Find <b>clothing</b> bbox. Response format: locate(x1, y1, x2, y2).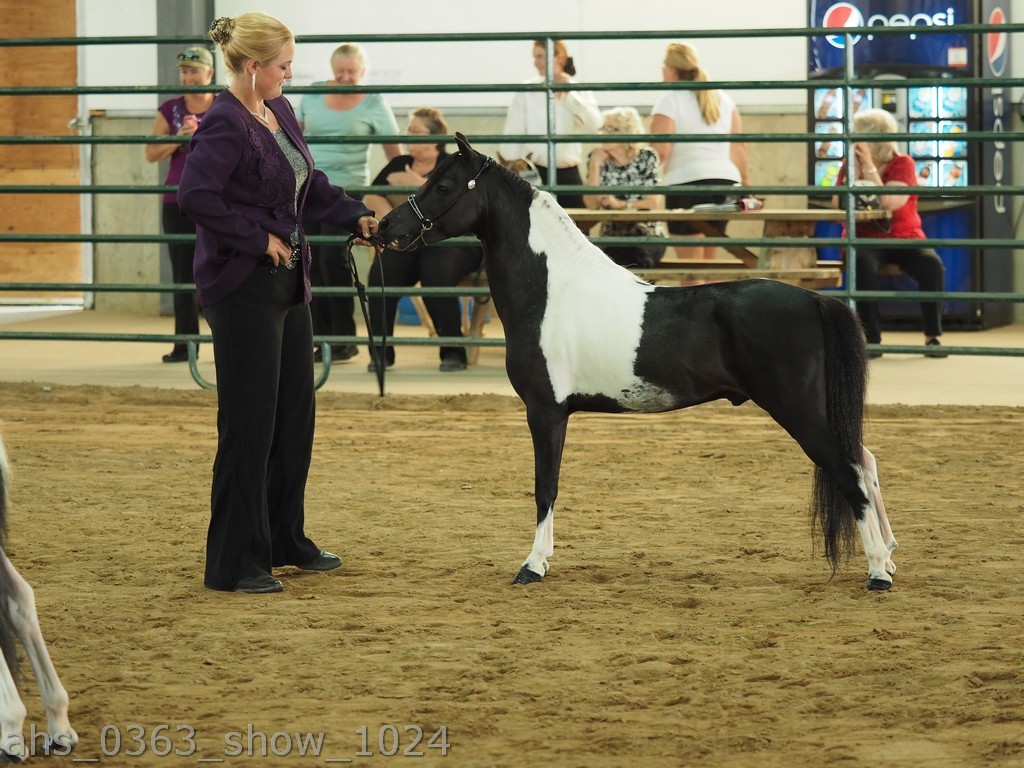
locate(577, 139, 670, 271).
